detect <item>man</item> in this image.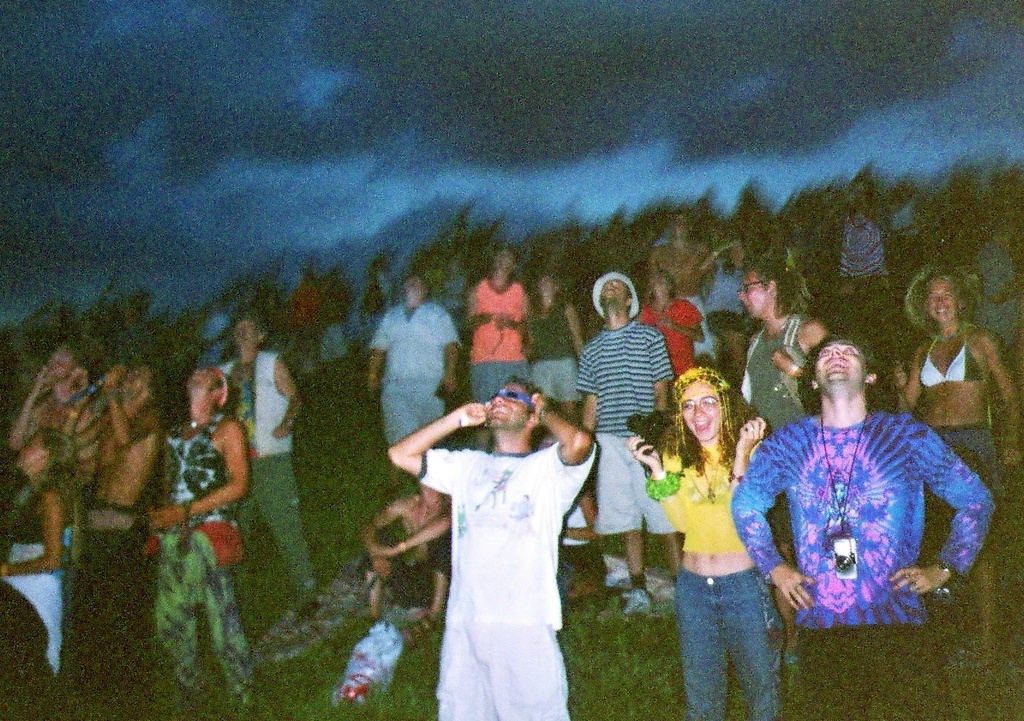
Detection: (576,274,685,611).
